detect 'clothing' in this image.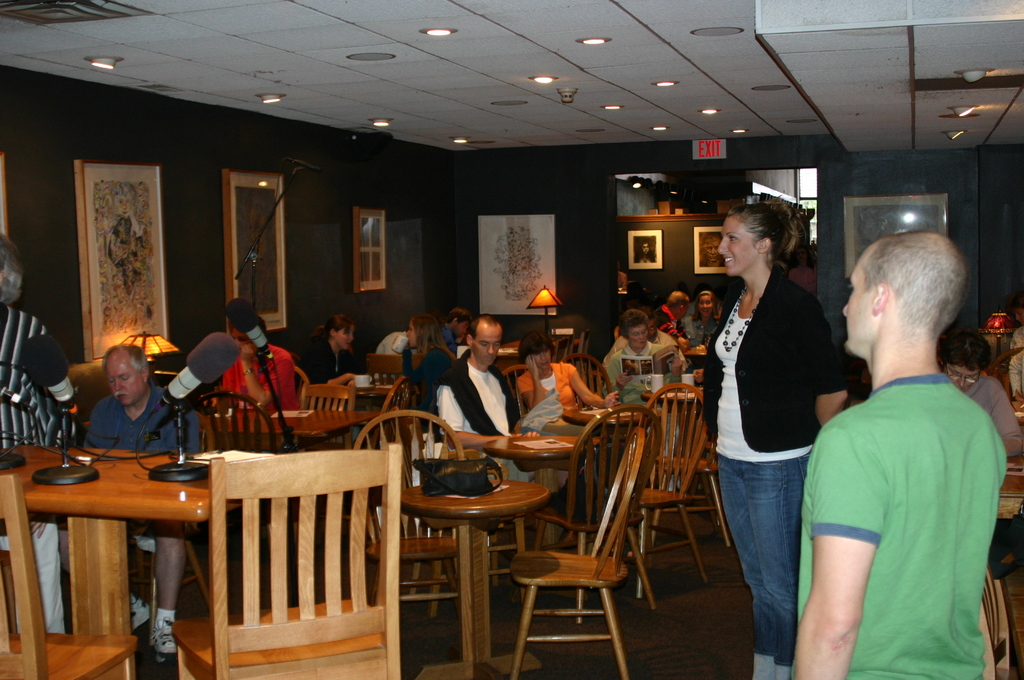
Detection: box=[426, 349, 525, 487].
